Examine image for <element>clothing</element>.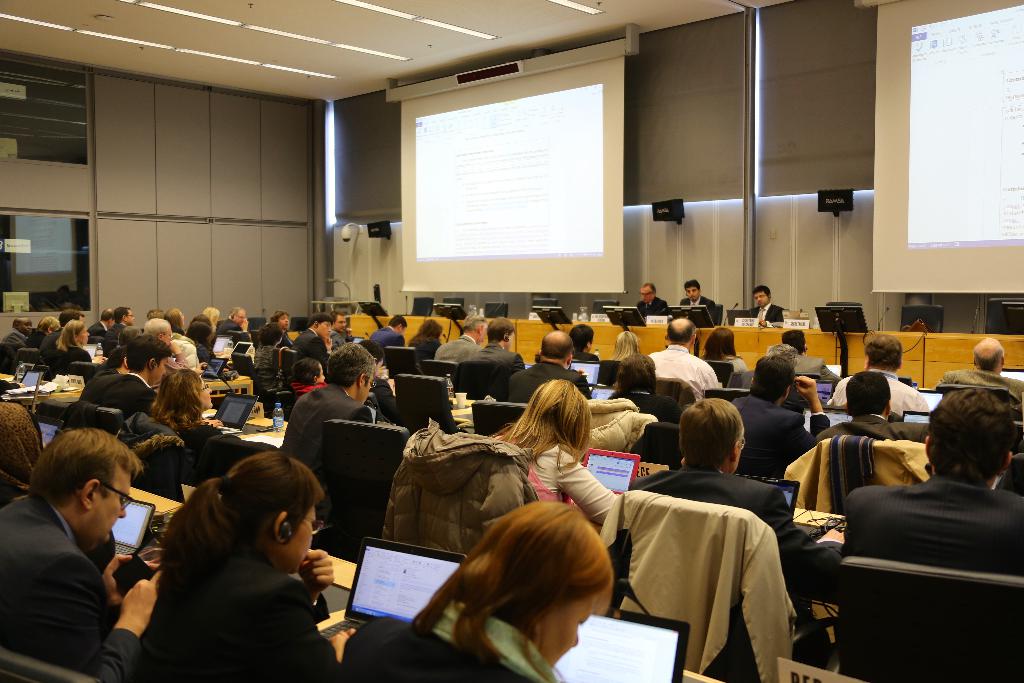
Examination result: [x1=175, y1=333, x2=200, y2=369].
